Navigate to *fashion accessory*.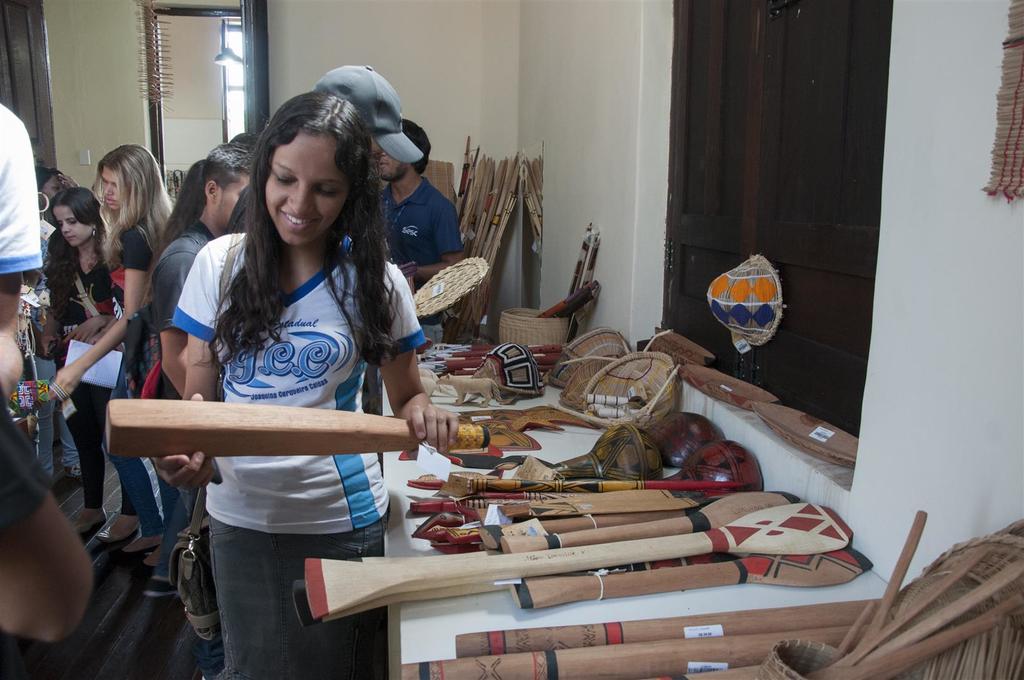
Navigation target: x1=90 y1=227 x2=99 y2=239.
